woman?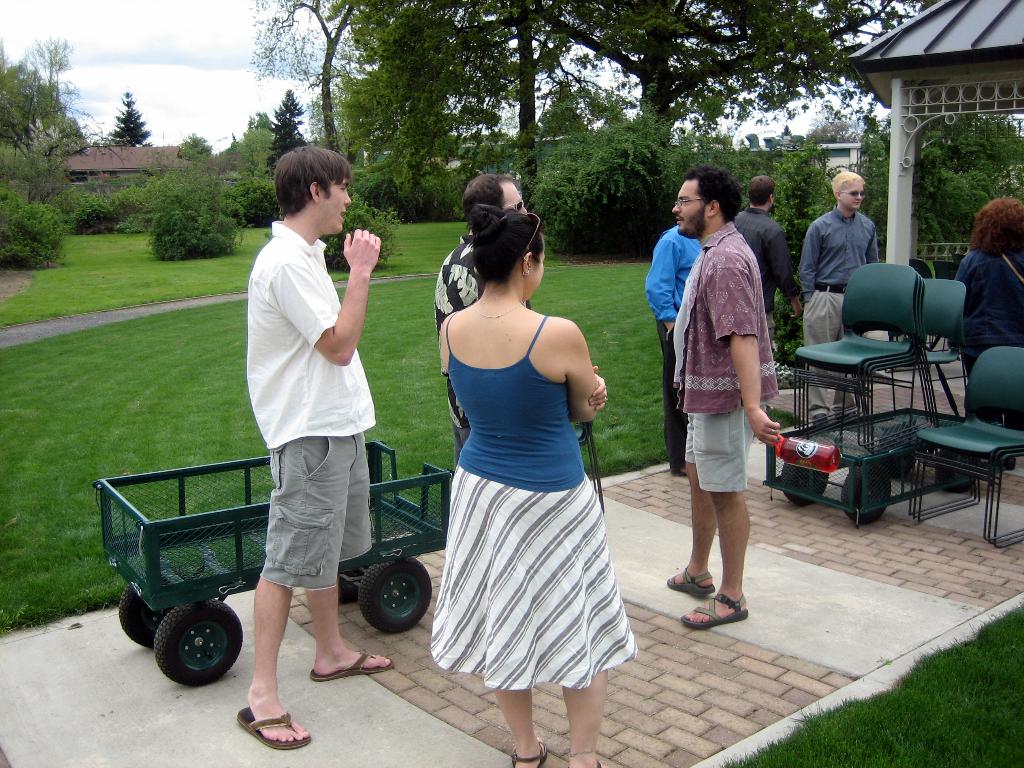
bbox=[951, 196, 1023, 440]
